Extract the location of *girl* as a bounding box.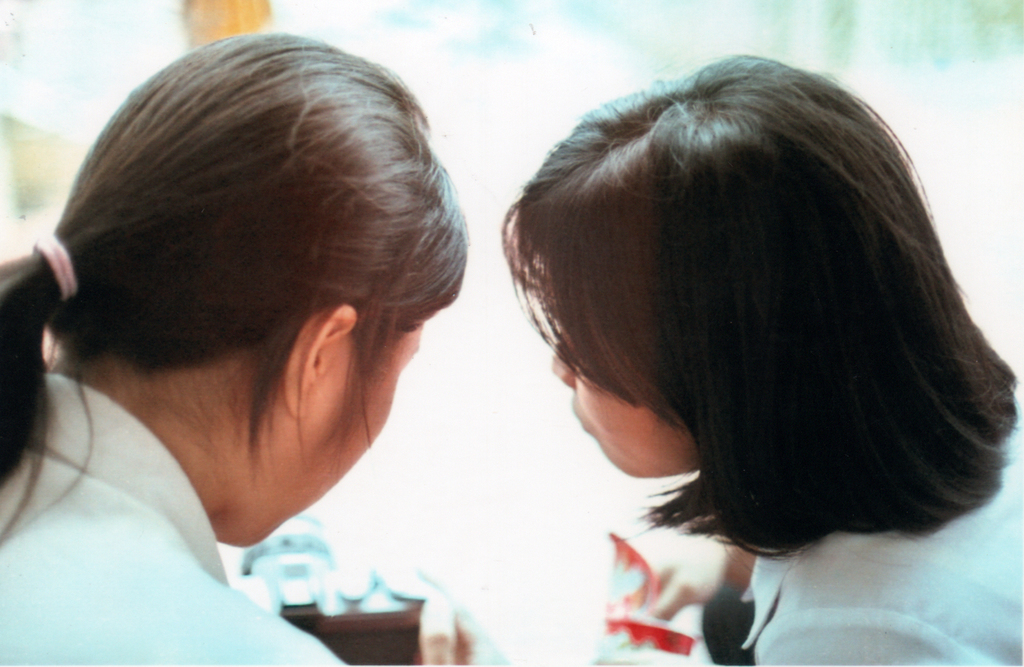
region(0, 33, 472, 666).
